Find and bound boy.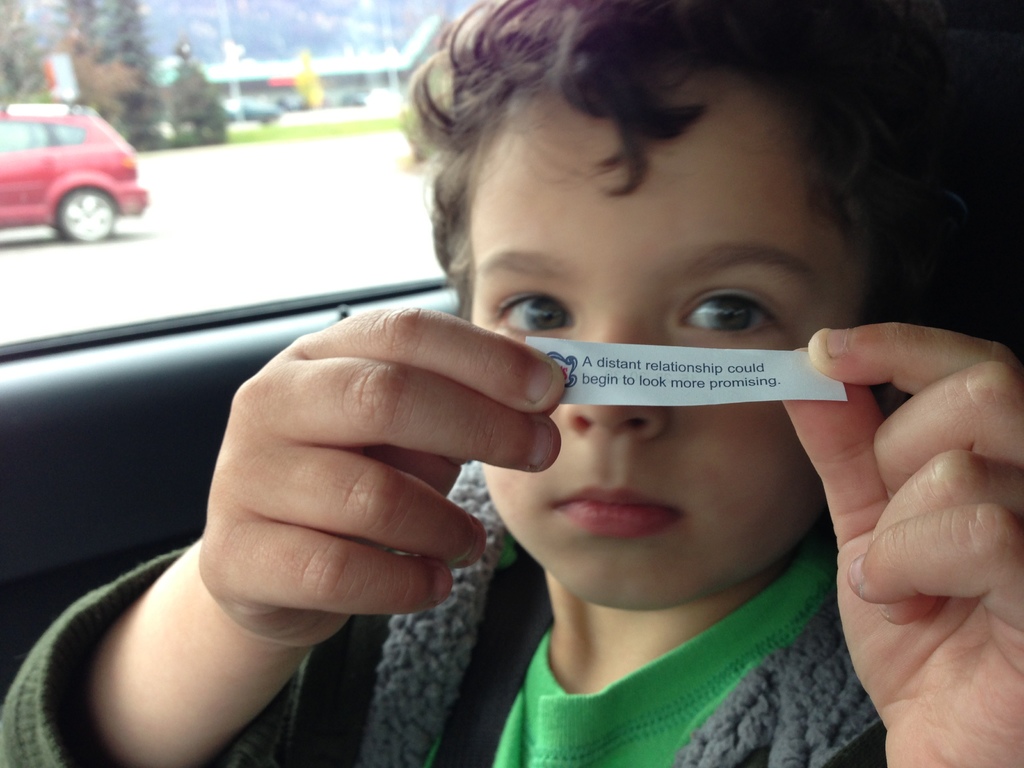
Bound: {"x1": 9, "y1": 0, "x2": 1023, "y2": 767}.
